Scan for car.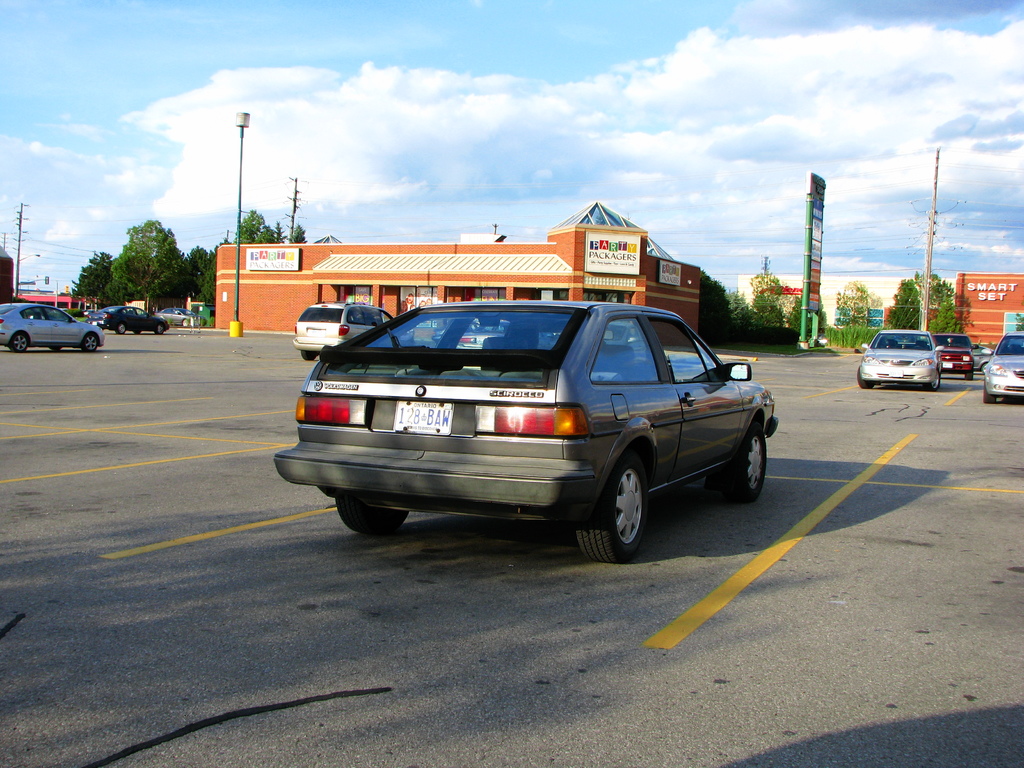
Scan result: [left=931, top=329, right=979, bottom=380].
